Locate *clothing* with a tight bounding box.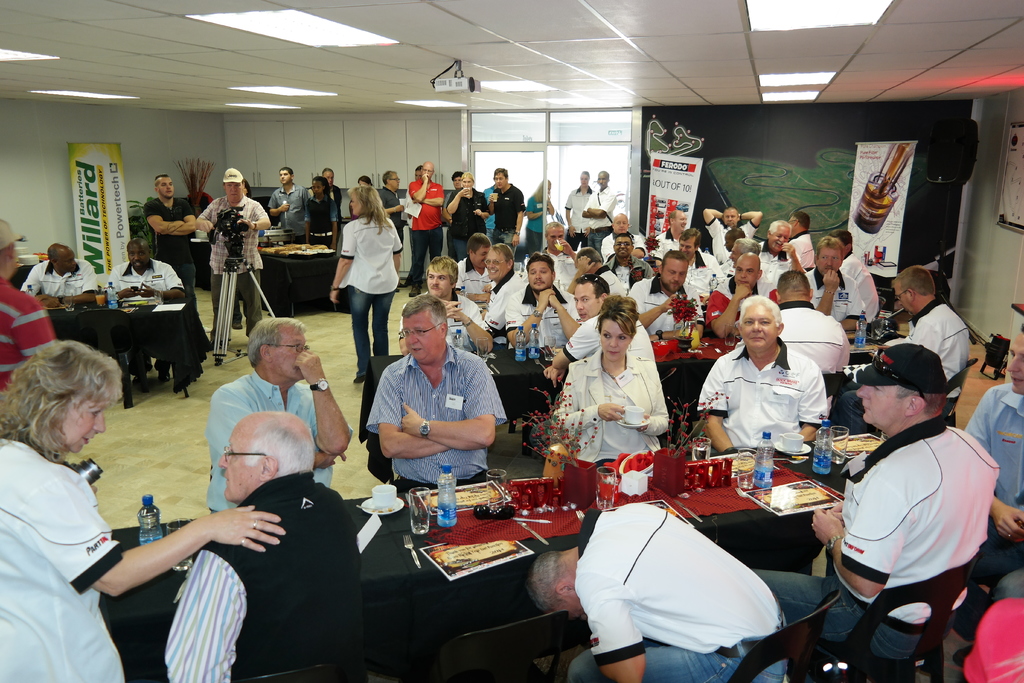
698,217,764,268.
